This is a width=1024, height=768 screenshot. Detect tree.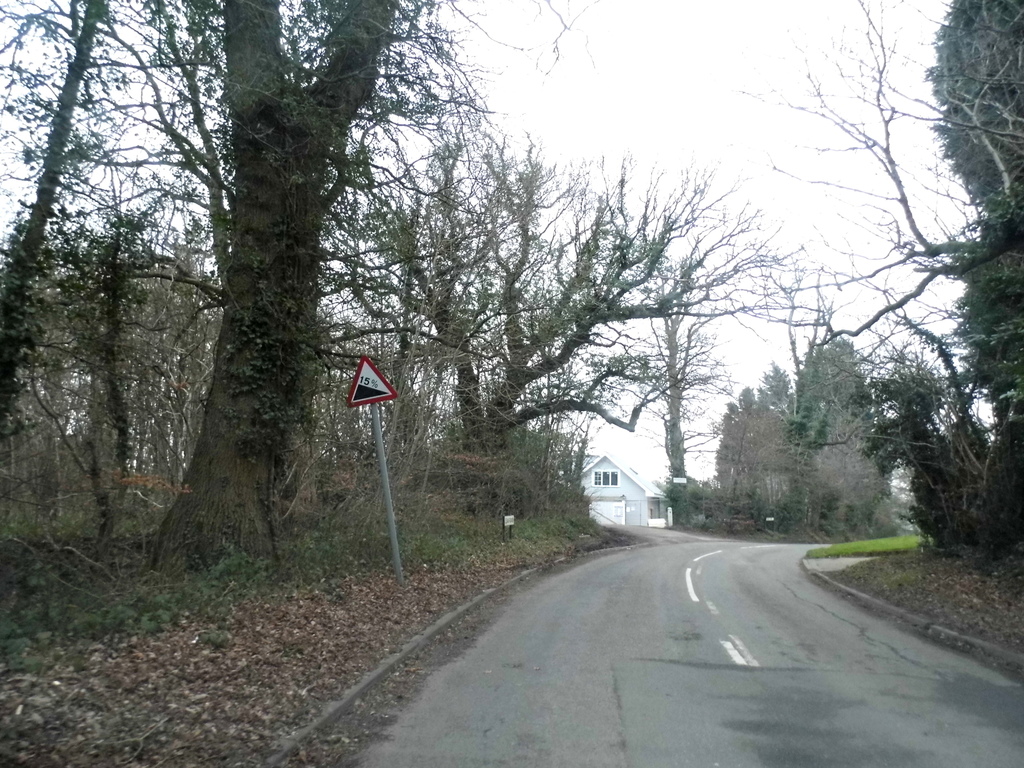
bbox(129, 51, 399, 563).
